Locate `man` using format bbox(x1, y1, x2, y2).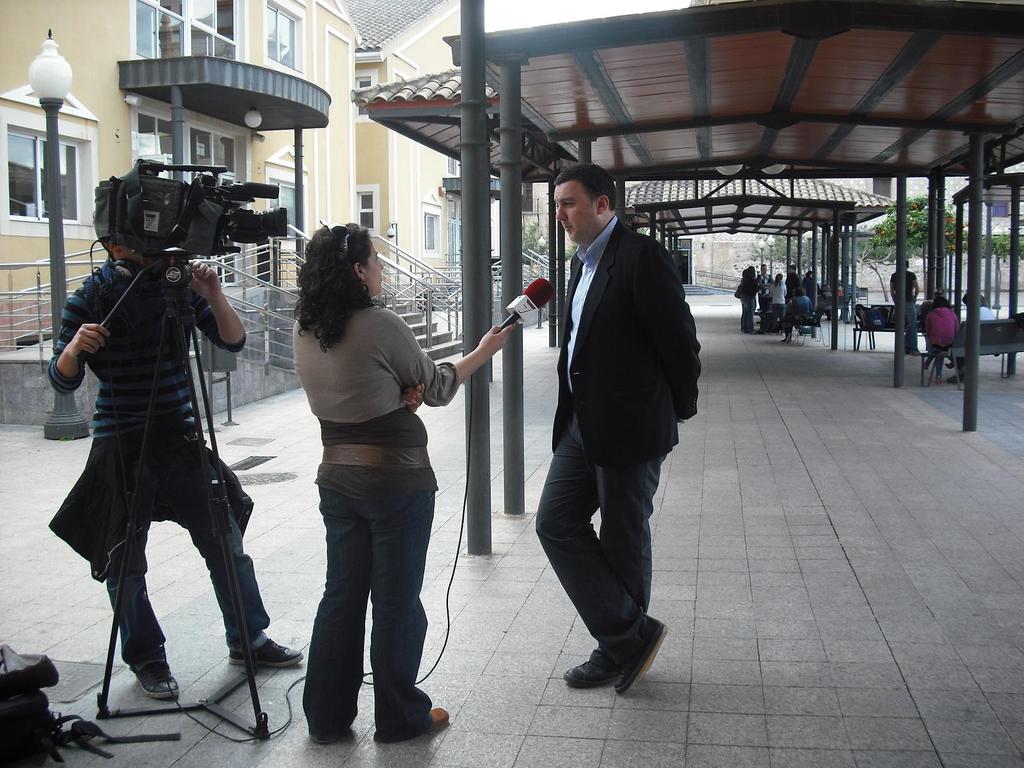
bbox(500, 134, 703, 696).
